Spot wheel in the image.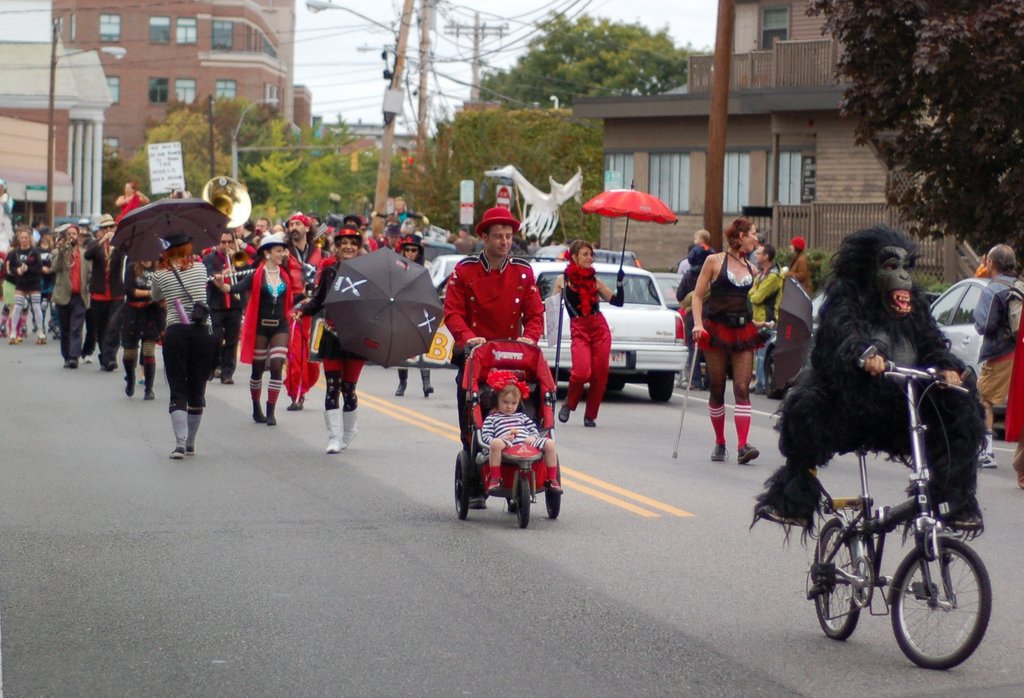
wheel found at <box>451,453,472,518</box>.
